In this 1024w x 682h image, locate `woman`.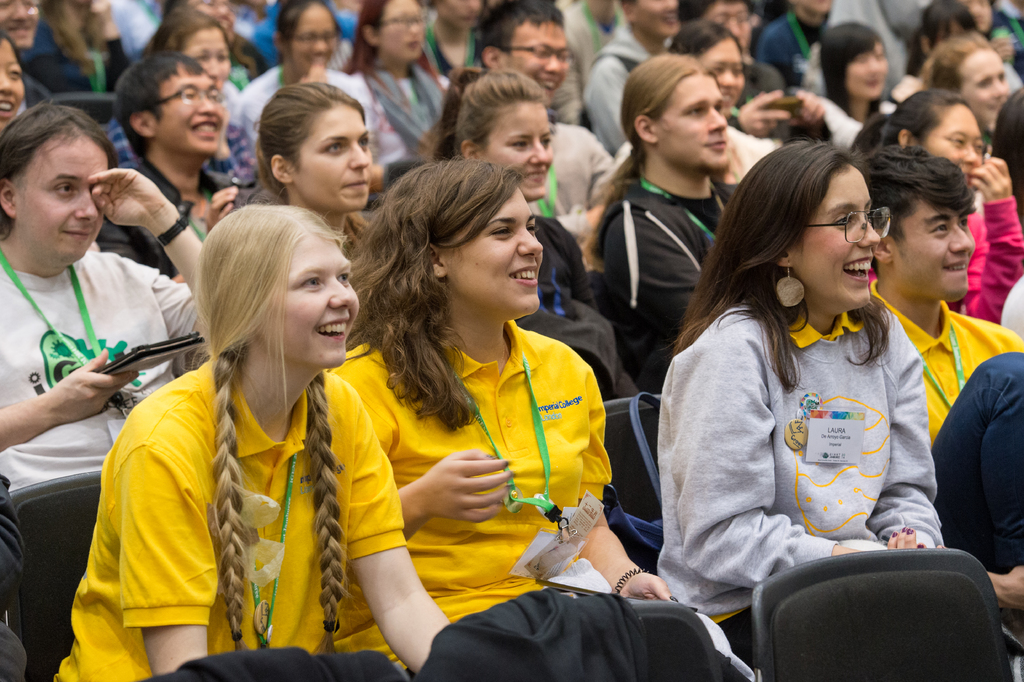
Bounding box: region(234, 4, 387, 174).
